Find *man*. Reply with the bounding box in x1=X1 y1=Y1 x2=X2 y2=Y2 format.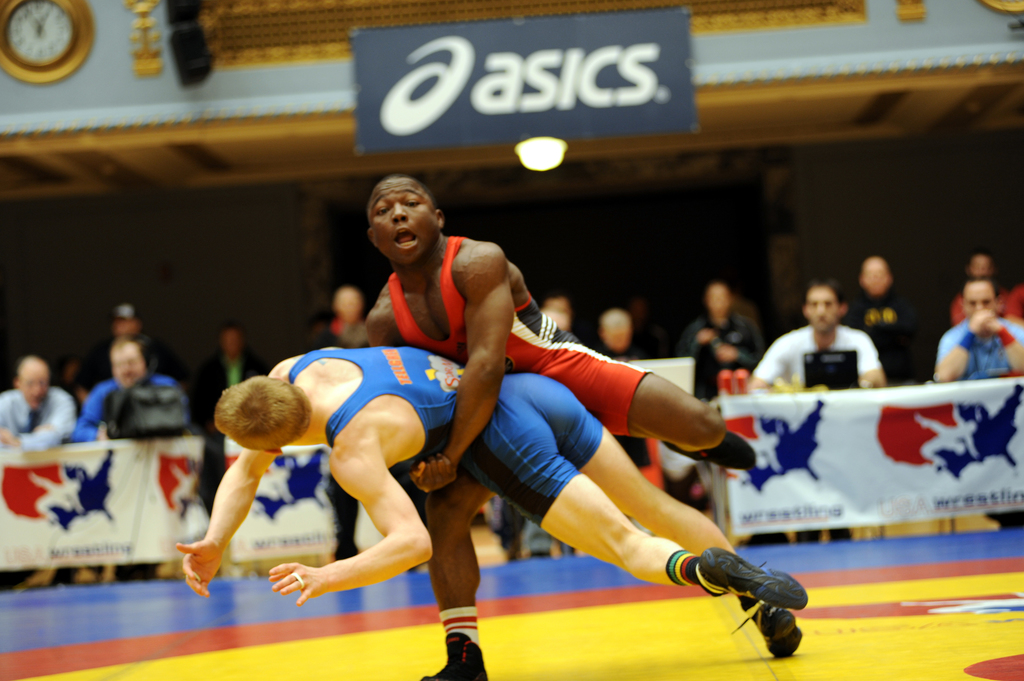
x1=173 y1=337 x2=813 y2=650.
